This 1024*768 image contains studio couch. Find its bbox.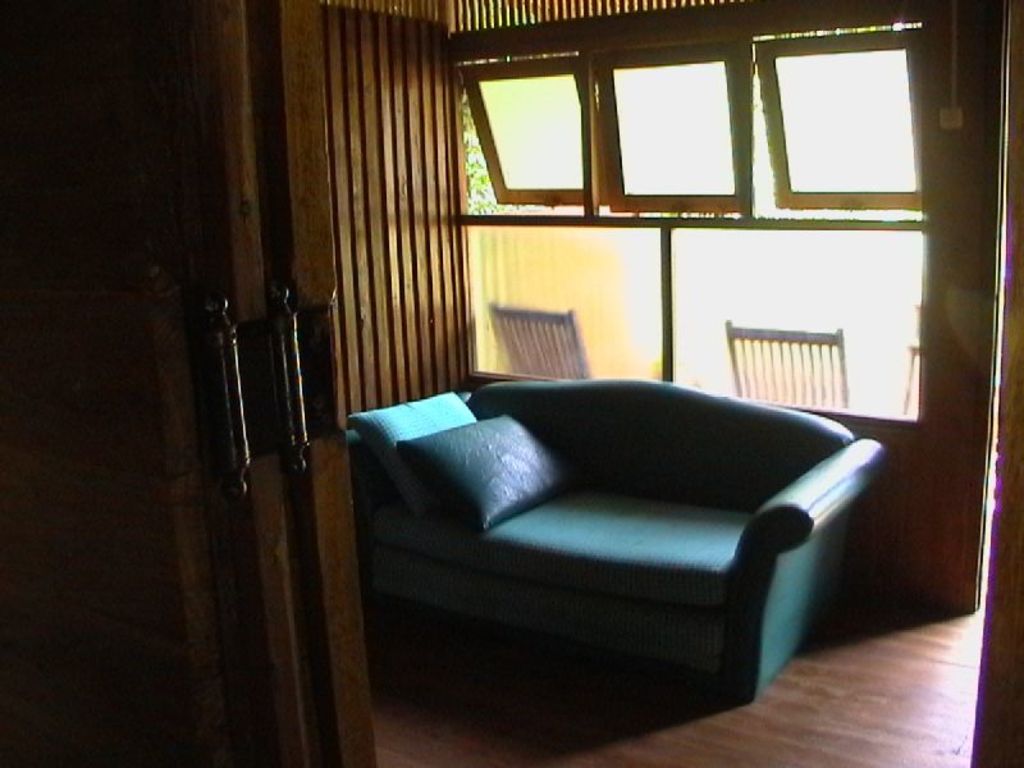
{"x1": 347, "y1": 379, "x2": 904, "y2": 713}.
